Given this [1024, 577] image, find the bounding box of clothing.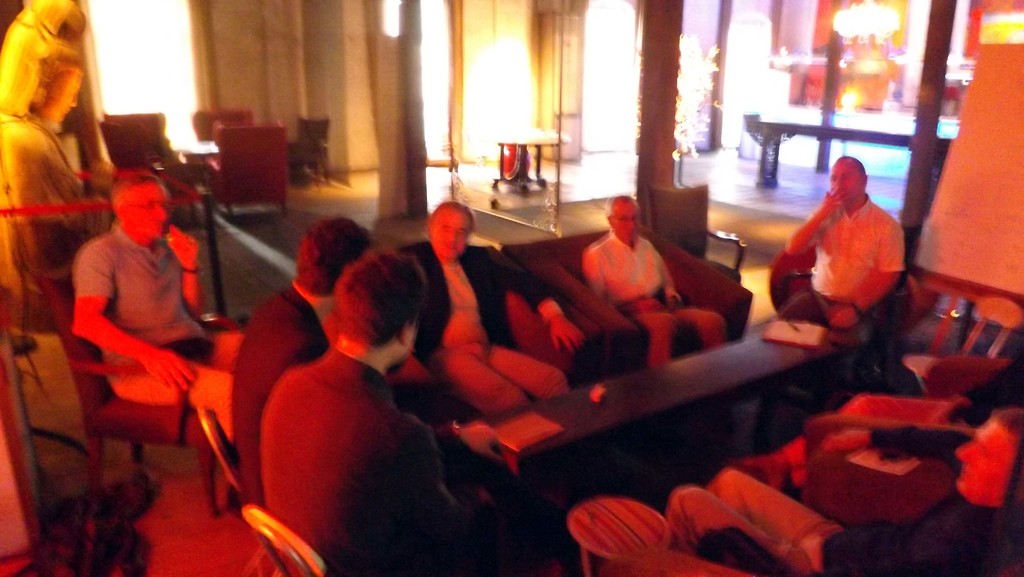
x1=656, y1=462, x2=1023, y2=576.
